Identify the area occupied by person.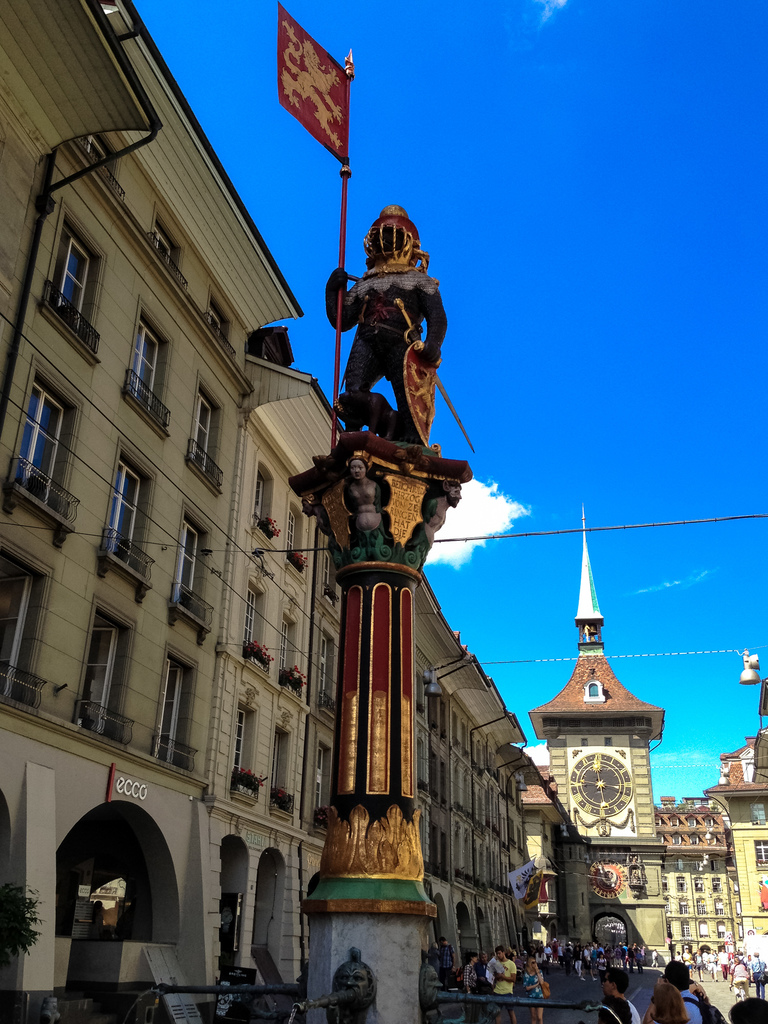
Area: (left=492, top=942, right=516, bottom=991).
